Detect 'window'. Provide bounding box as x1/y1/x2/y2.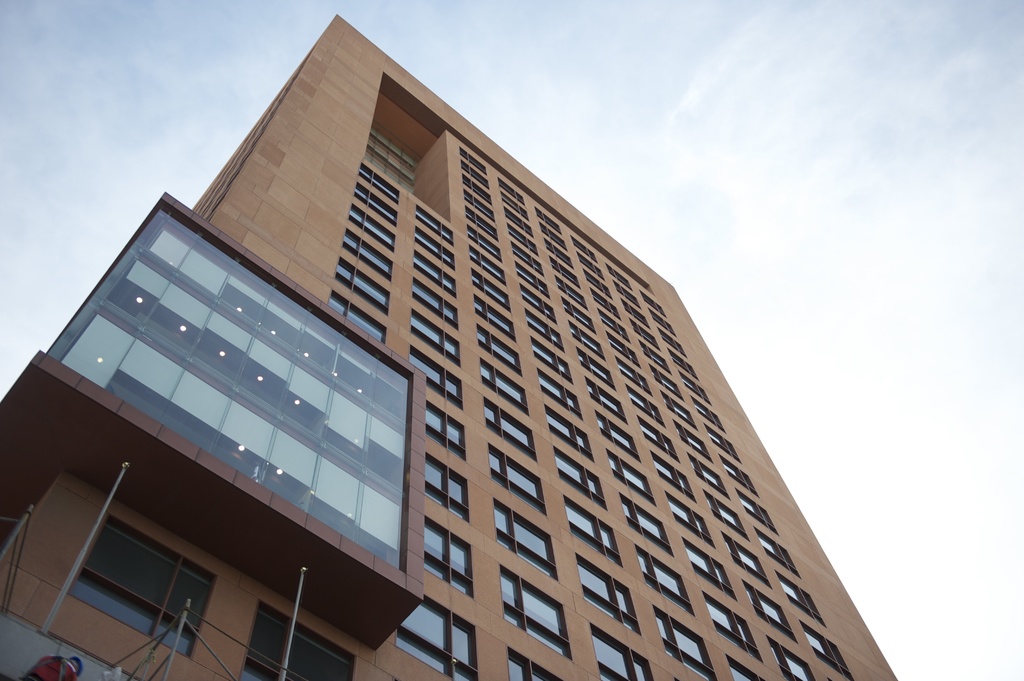
635/547/697/616.
